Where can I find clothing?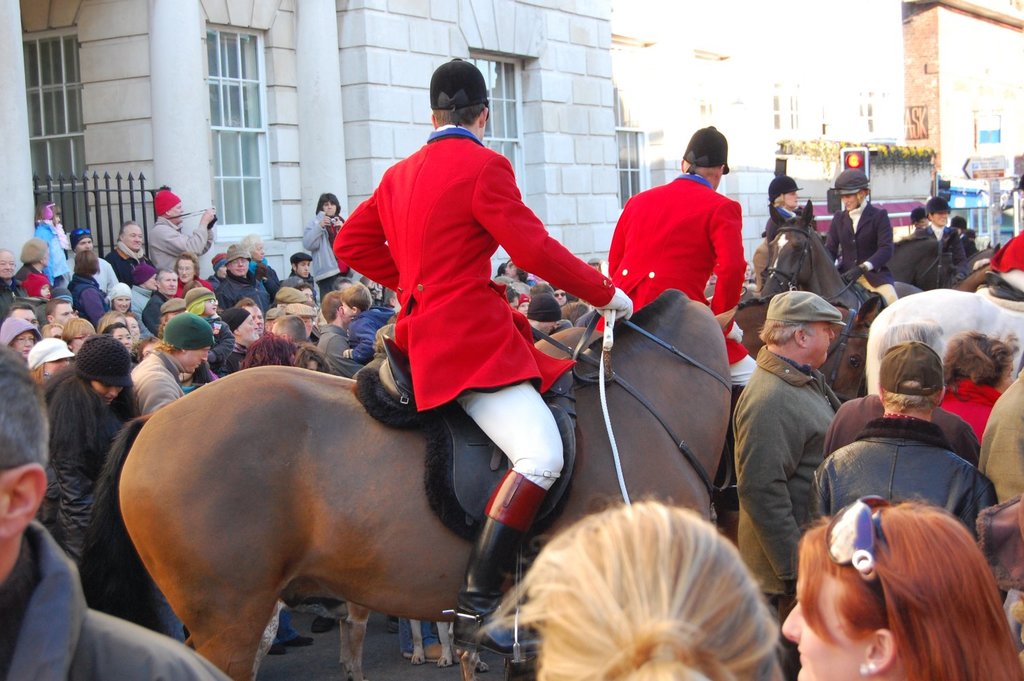
You can find it at left=819, top=198, right=895, bottom=307.
